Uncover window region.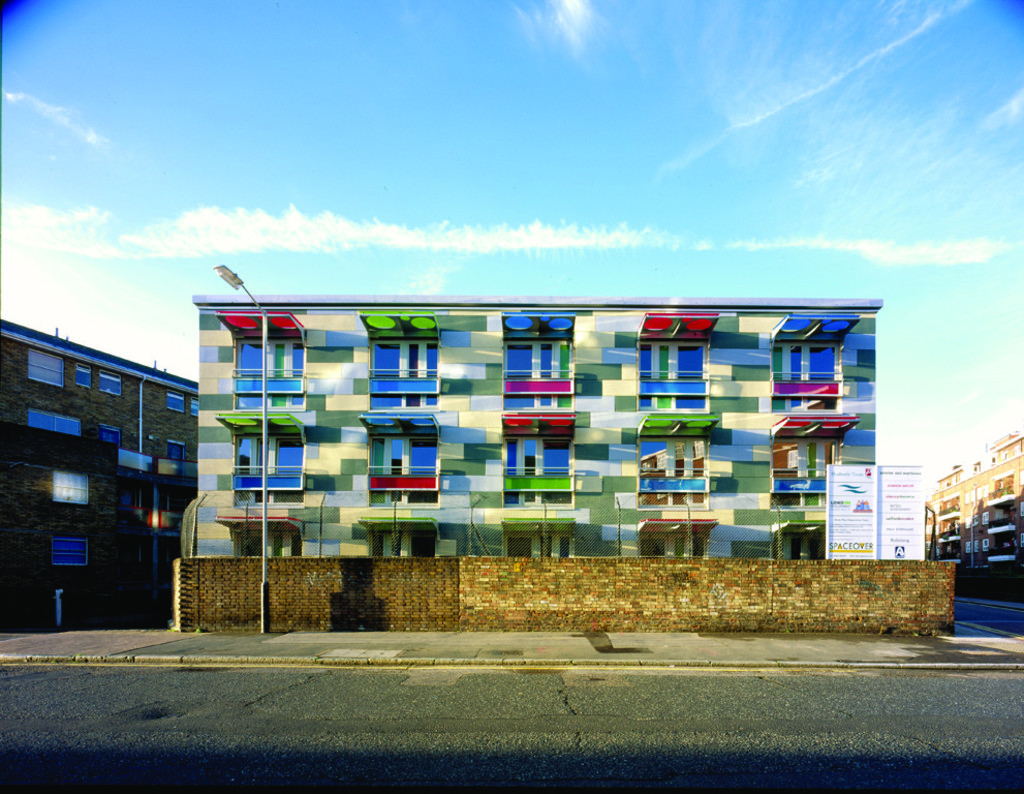
Uncovered: BBox(167, 389, 186, 414).
